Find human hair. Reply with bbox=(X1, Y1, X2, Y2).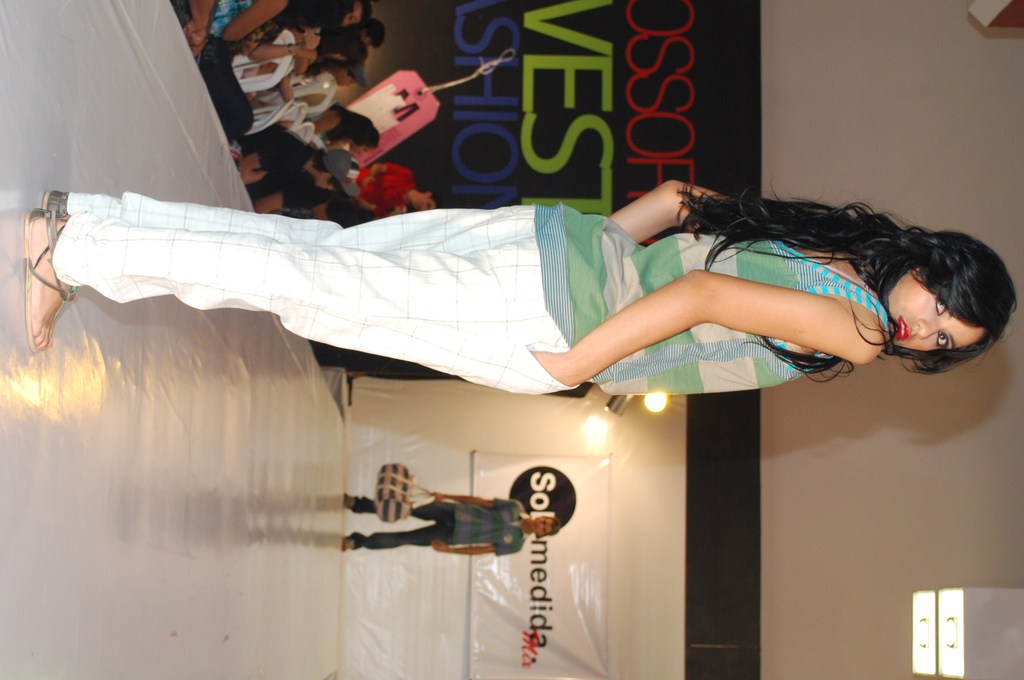
bbox=(680, 195, 1018, 389).
